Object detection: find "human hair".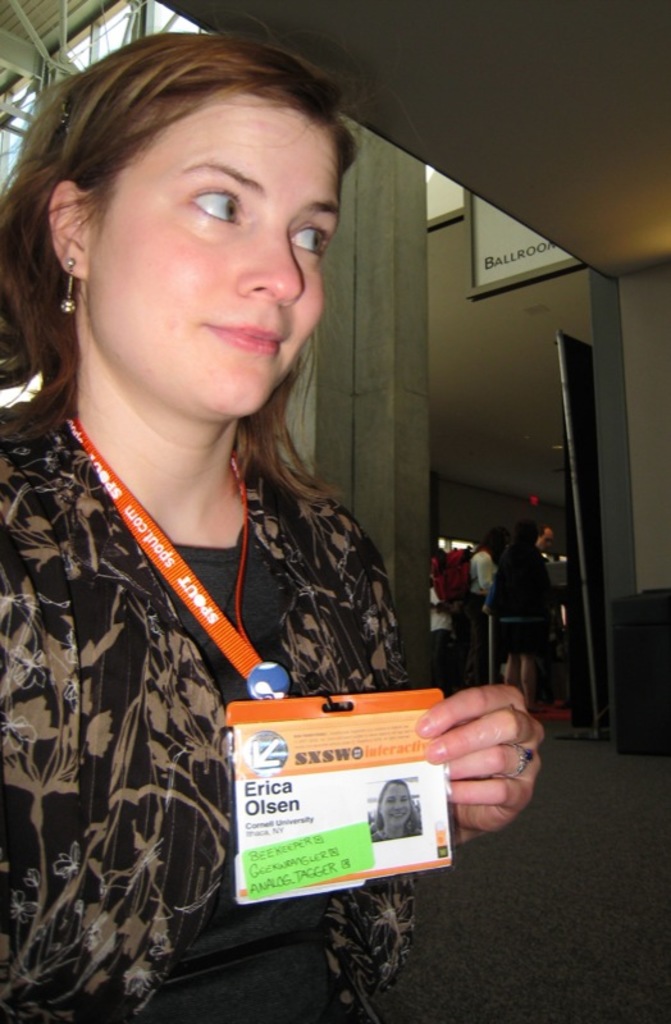
BBox(3, 13, 379, 458).
